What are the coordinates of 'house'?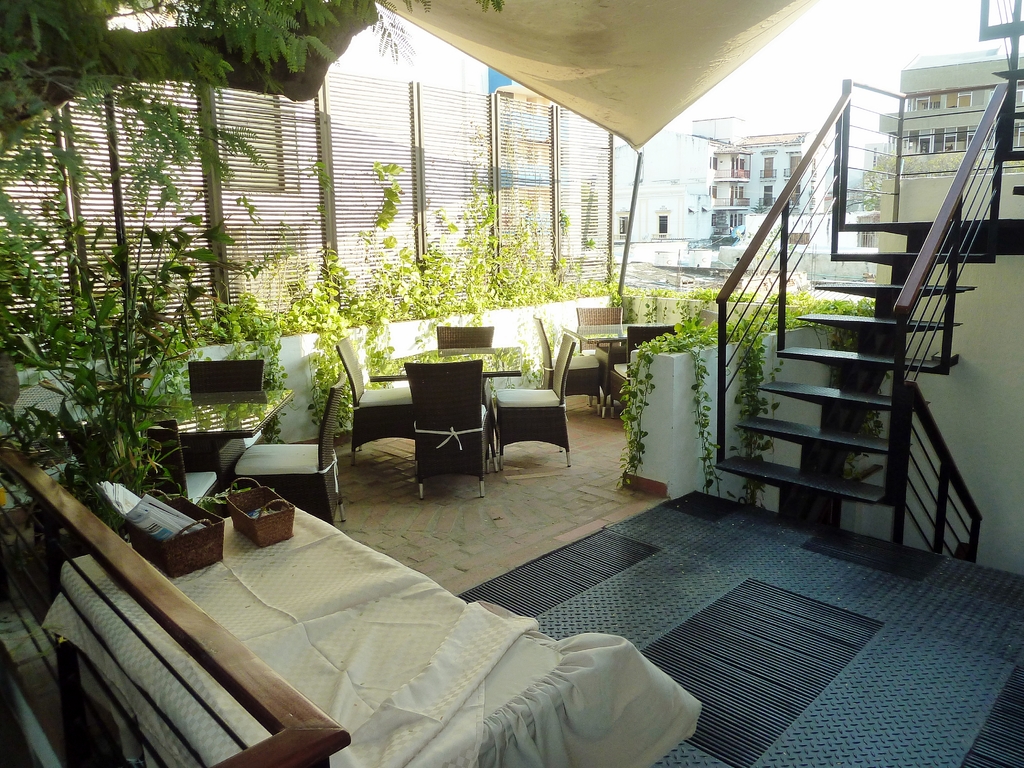
x1=0, y1=0, x2=1023, y2=767.
